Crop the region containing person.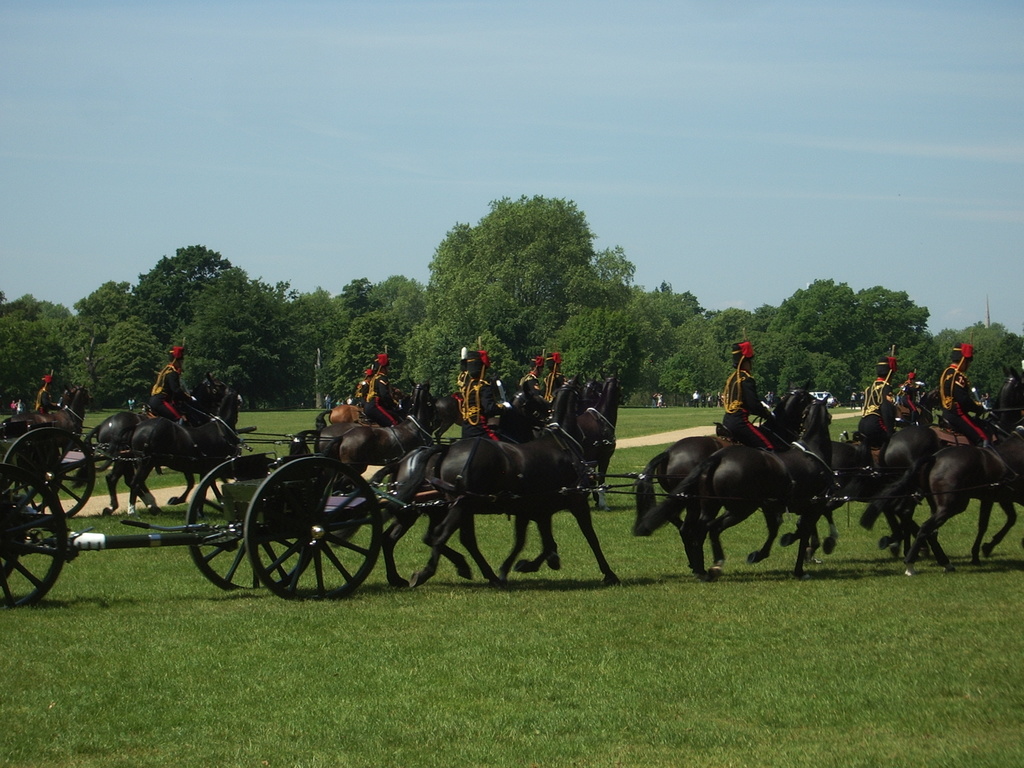
Crop region: crop(38, 372, 62, 415).
